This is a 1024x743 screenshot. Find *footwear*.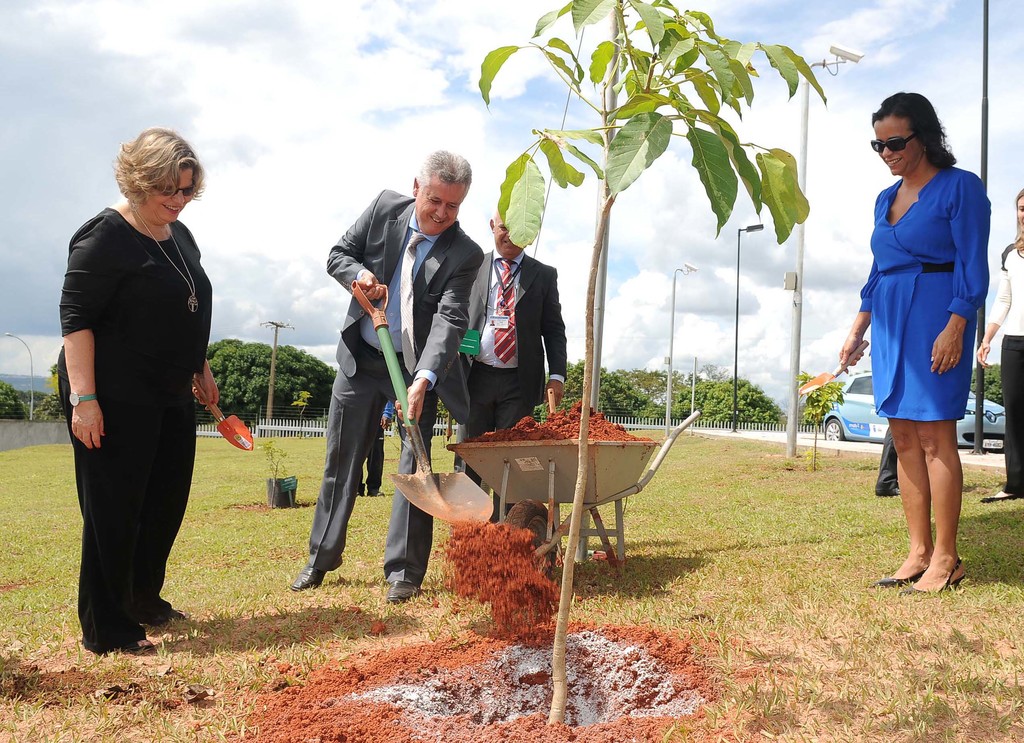
Bounding box: (x1=978, y1=493, x2=1016, y2=504).
